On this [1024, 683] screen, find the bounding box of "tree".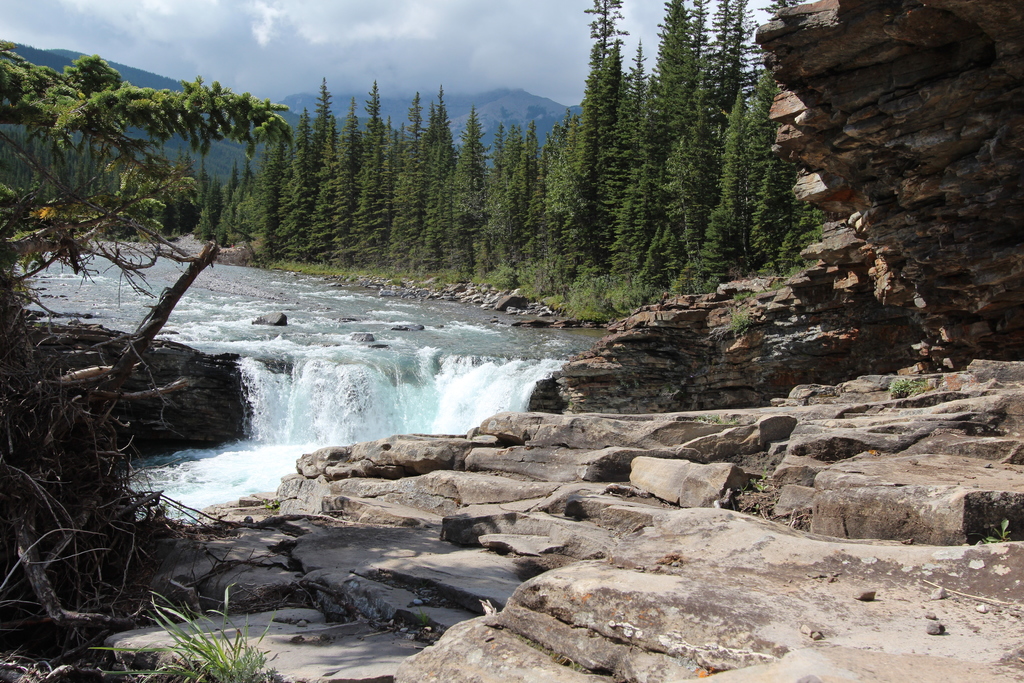
Bounding box: x1=614 y1=0 x2=708 y2=278.
